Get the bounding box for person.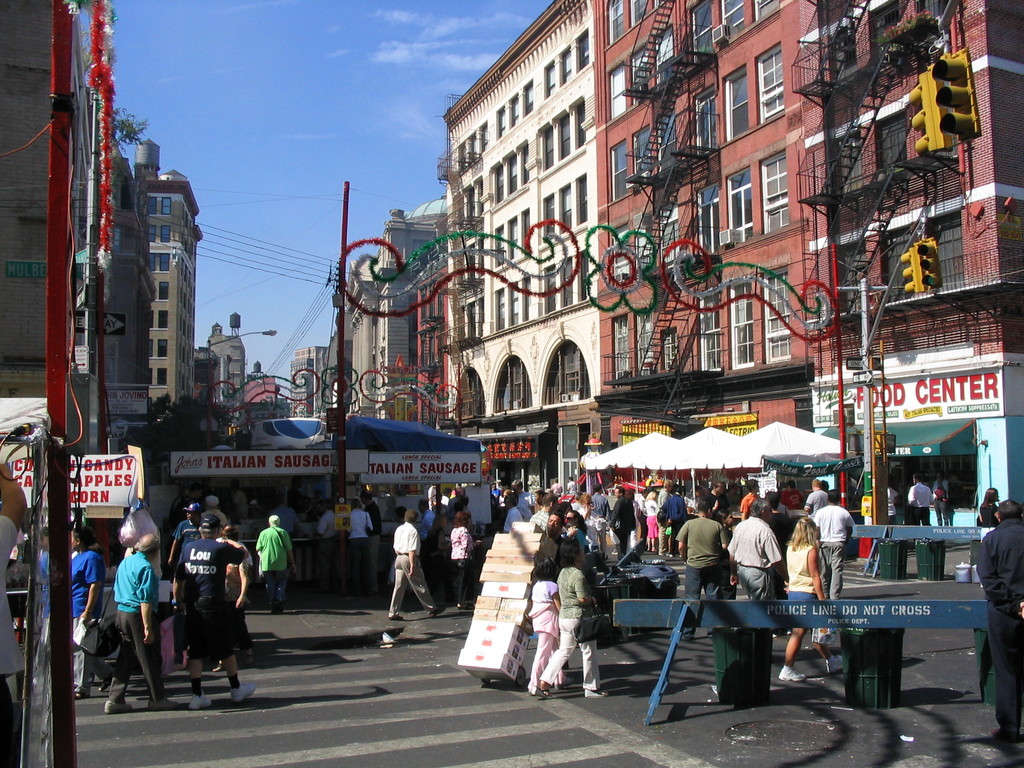
box=[383, 513, 445, 621].
